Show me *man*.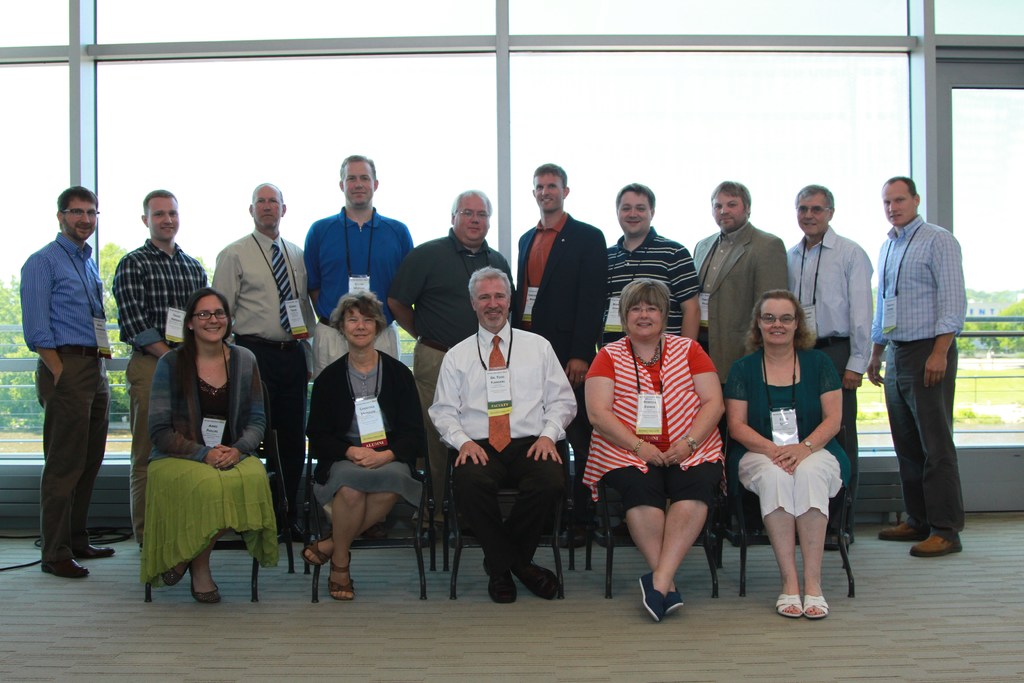
*man* is here: 426:262:580:598.
